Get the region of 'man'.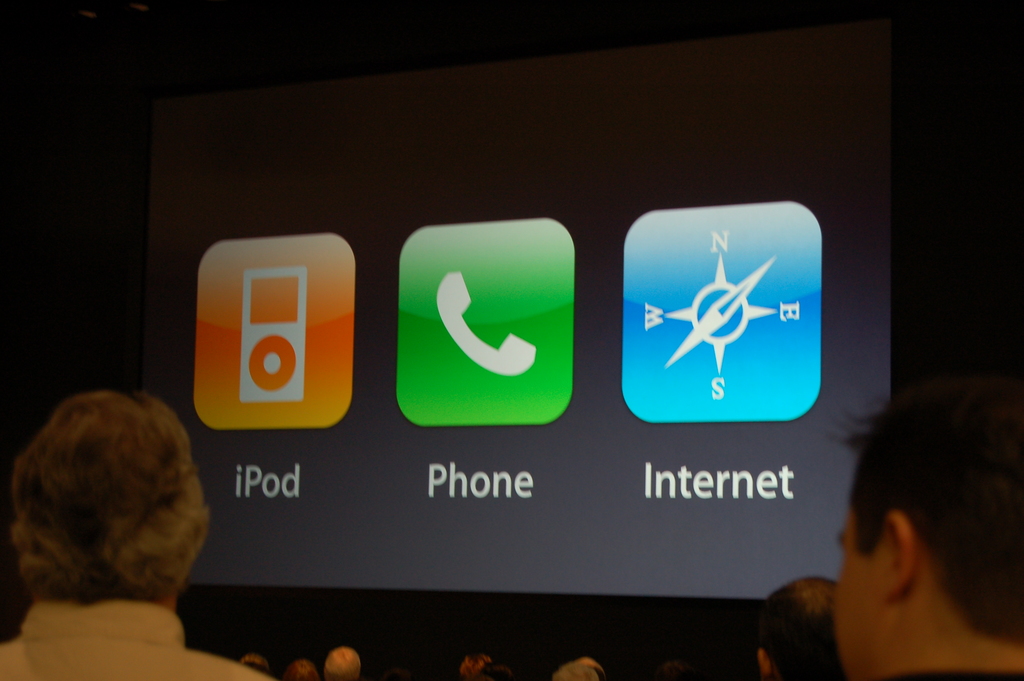
left=545, top=659, right=598, bottom=680.
